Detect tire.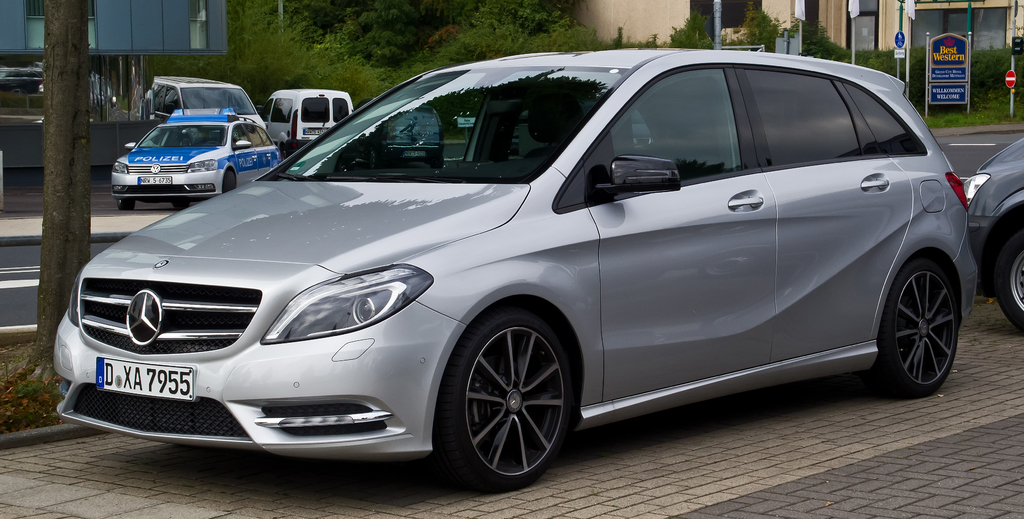
Detected at region(861, 258, 961, 395).
